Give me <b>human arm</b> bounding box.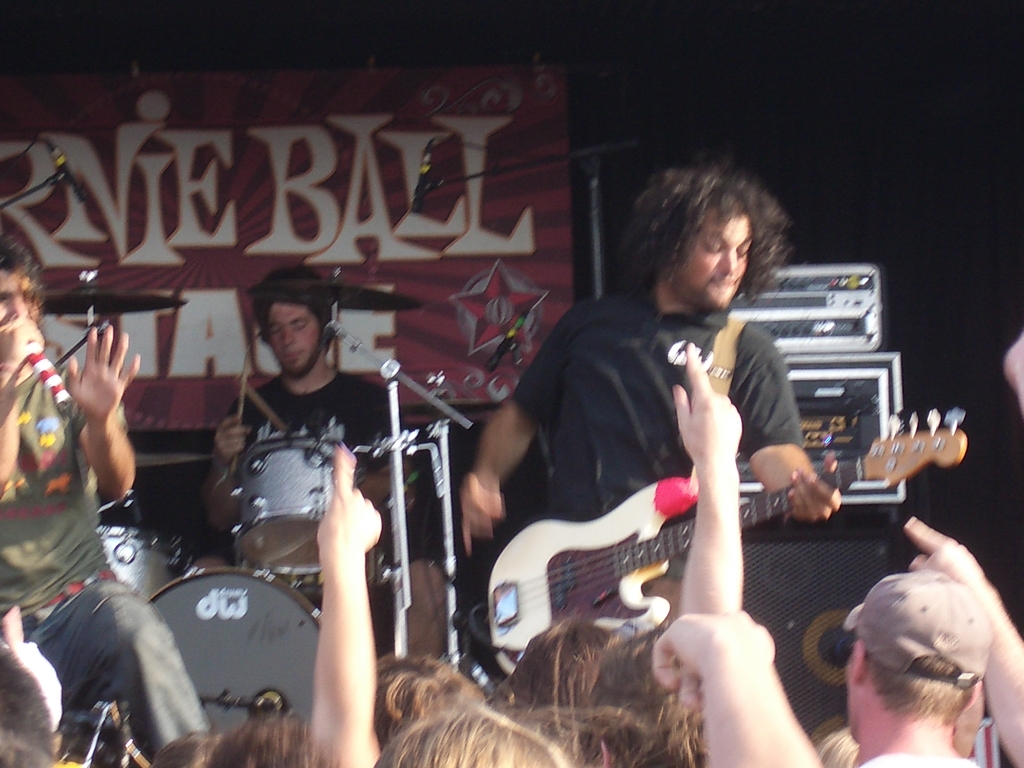
Rect(66, 325, 141, 496).
